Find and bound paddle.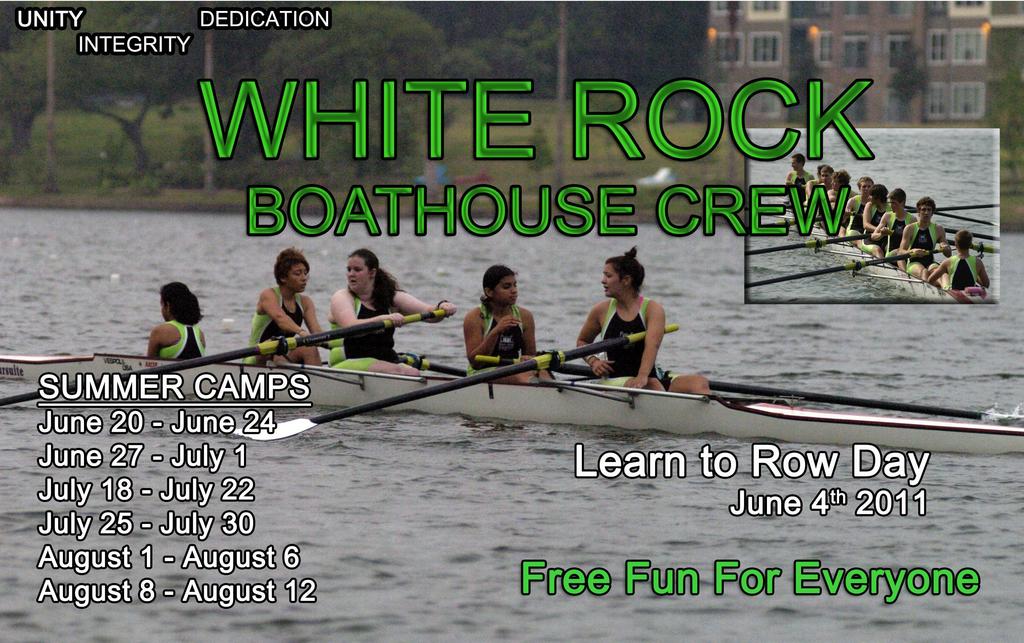
Bound: region(0, 289, 465, 413).
